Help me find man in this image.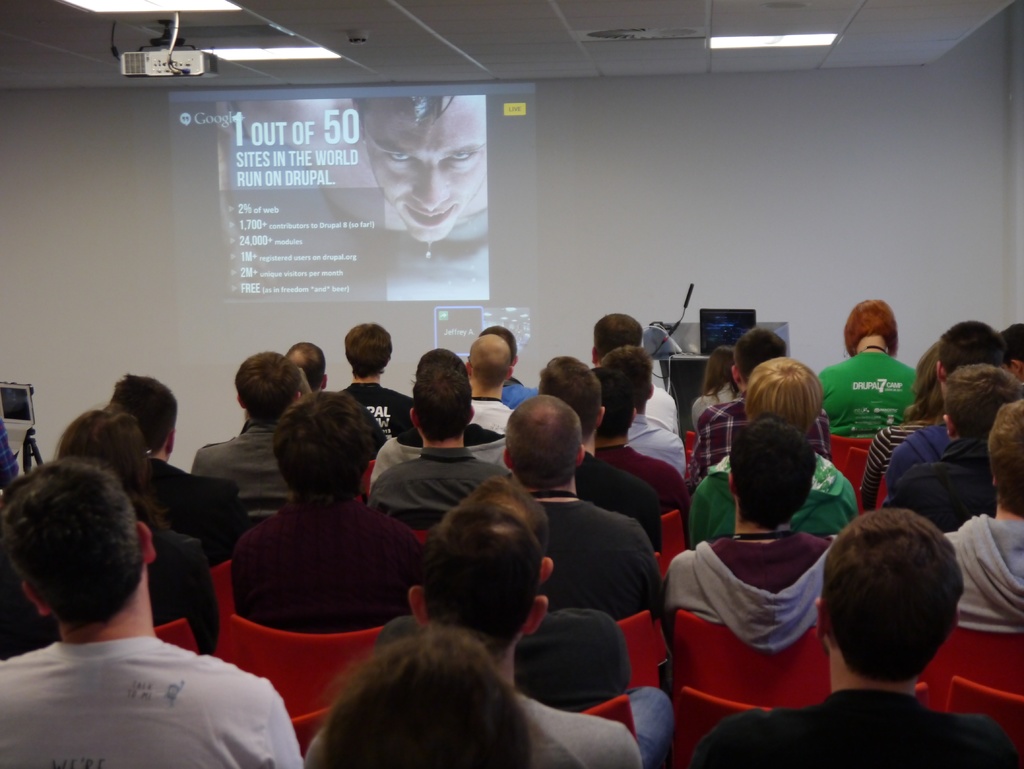
Found it: select_region(692, 326, 834, 489).
